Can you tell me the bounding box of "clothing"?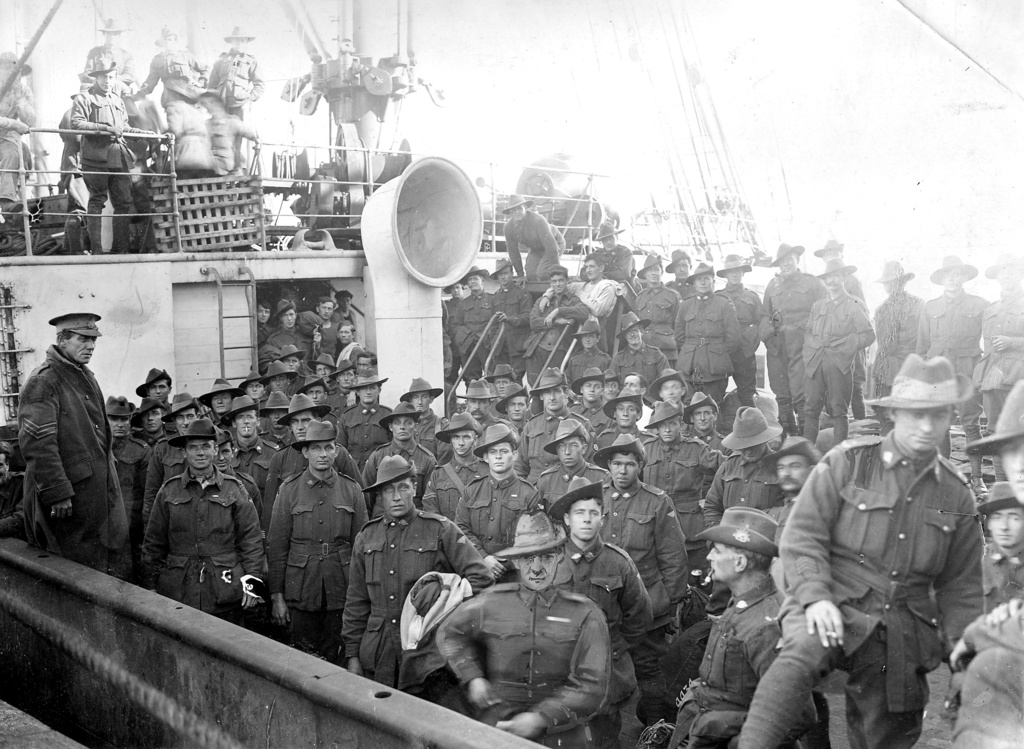
<bbox>751, 379, 1009, 734</bbox>.
